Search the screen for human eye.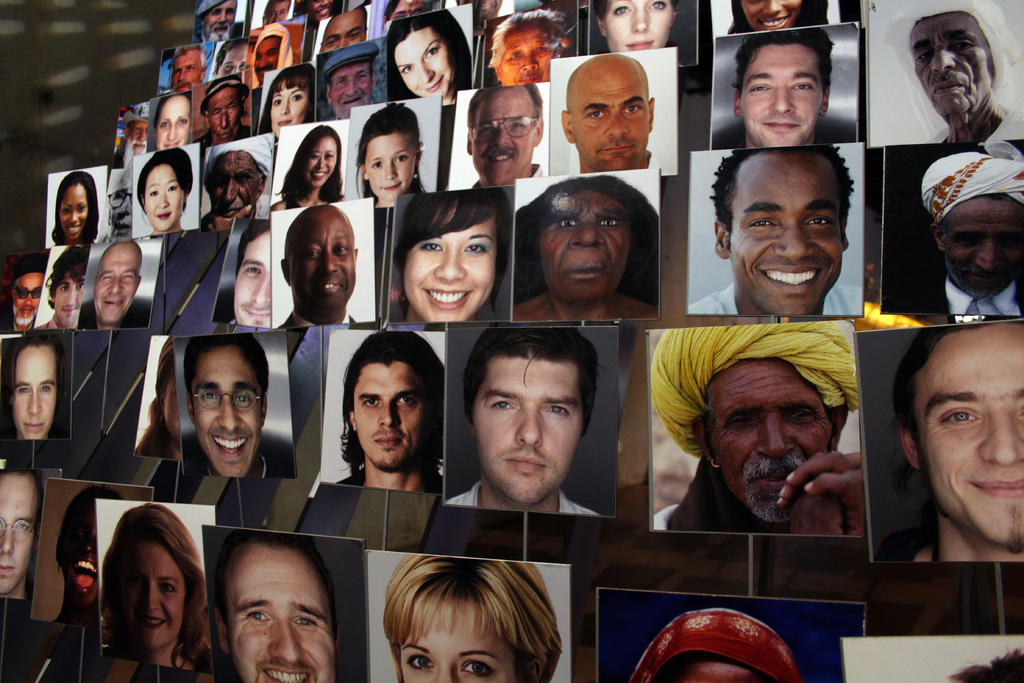
Found at rect(237, 391, 251, 410).
